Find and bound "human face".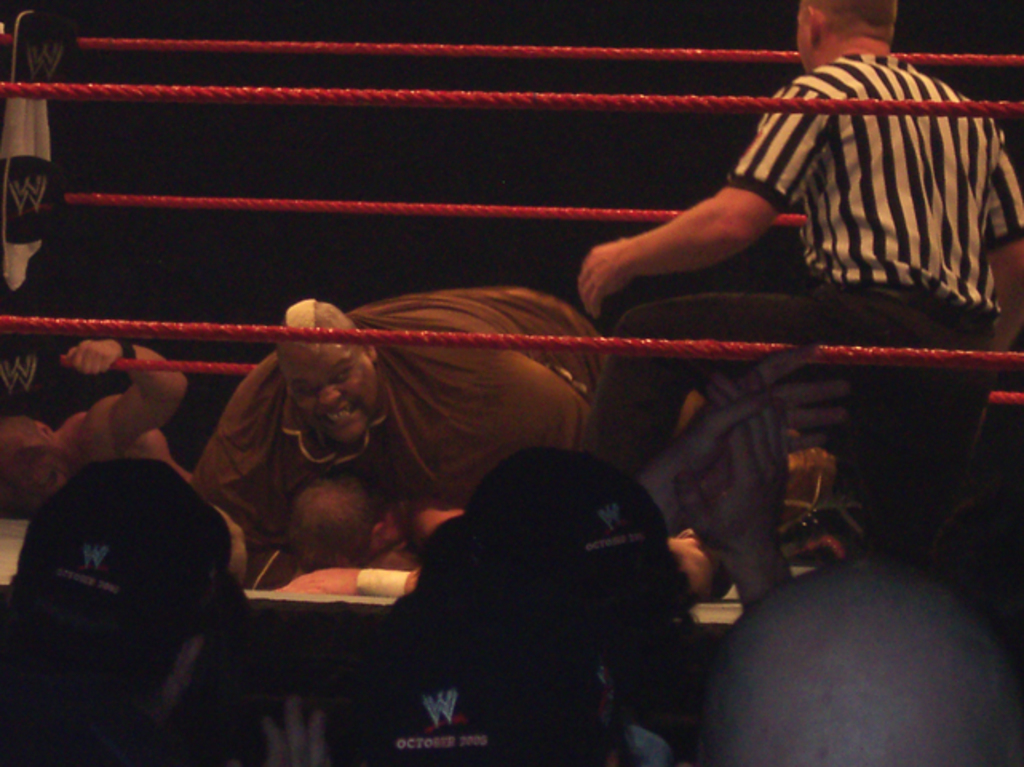
Bound: {"left": 292, "top": 348, "right": 377, "bottom": 441}.
